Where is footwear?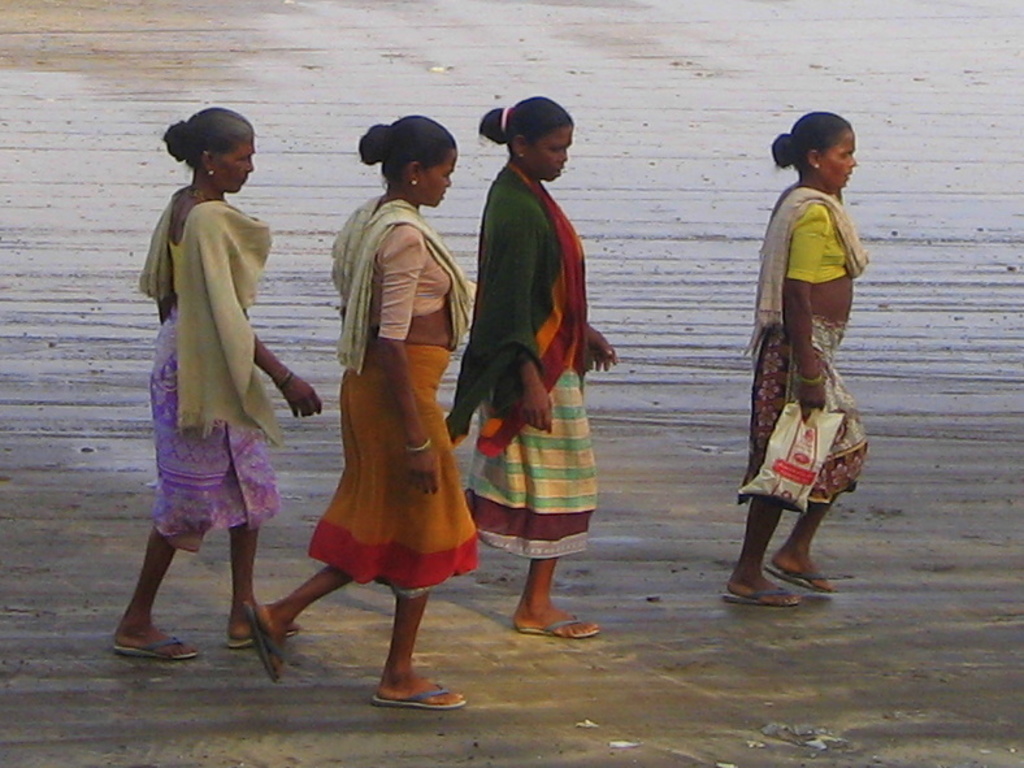
crop(242, 599, 285, 684).
